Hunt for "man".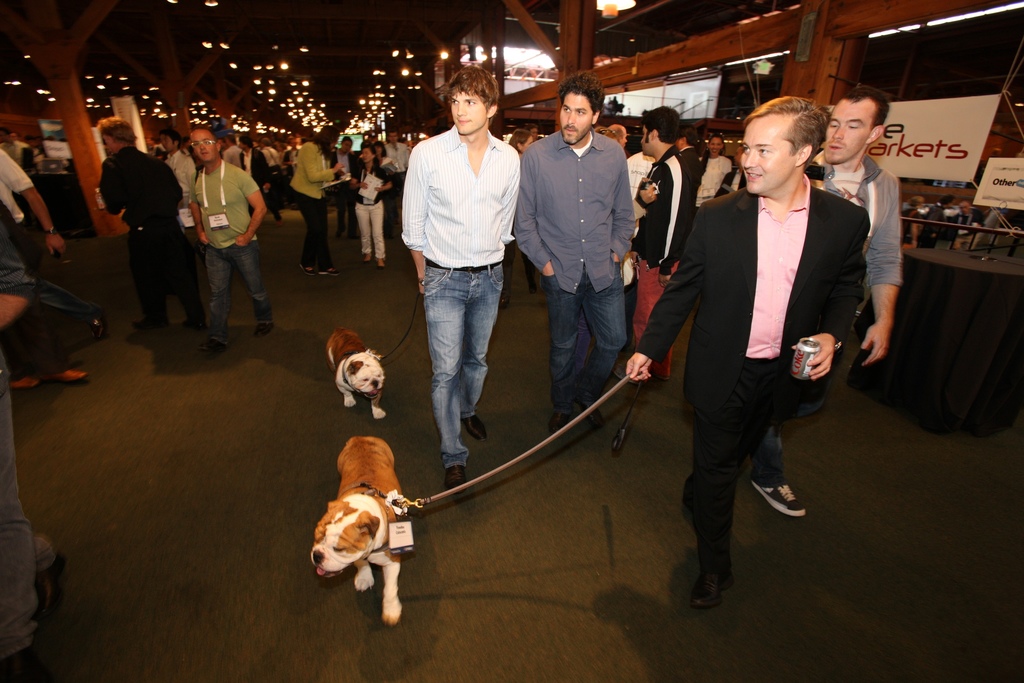
Hunted down at locate(662, 97, 873, 596).
